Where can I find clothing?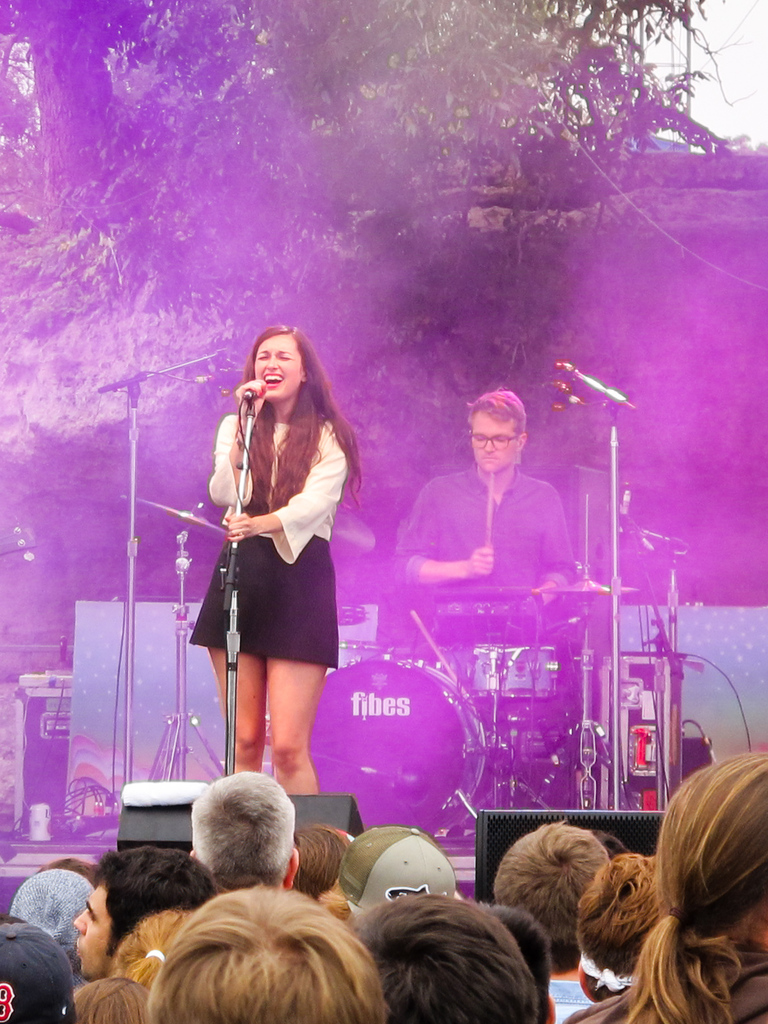
You can find it at pyautogui.locateOnScreen(202, 365, 352, 624).
